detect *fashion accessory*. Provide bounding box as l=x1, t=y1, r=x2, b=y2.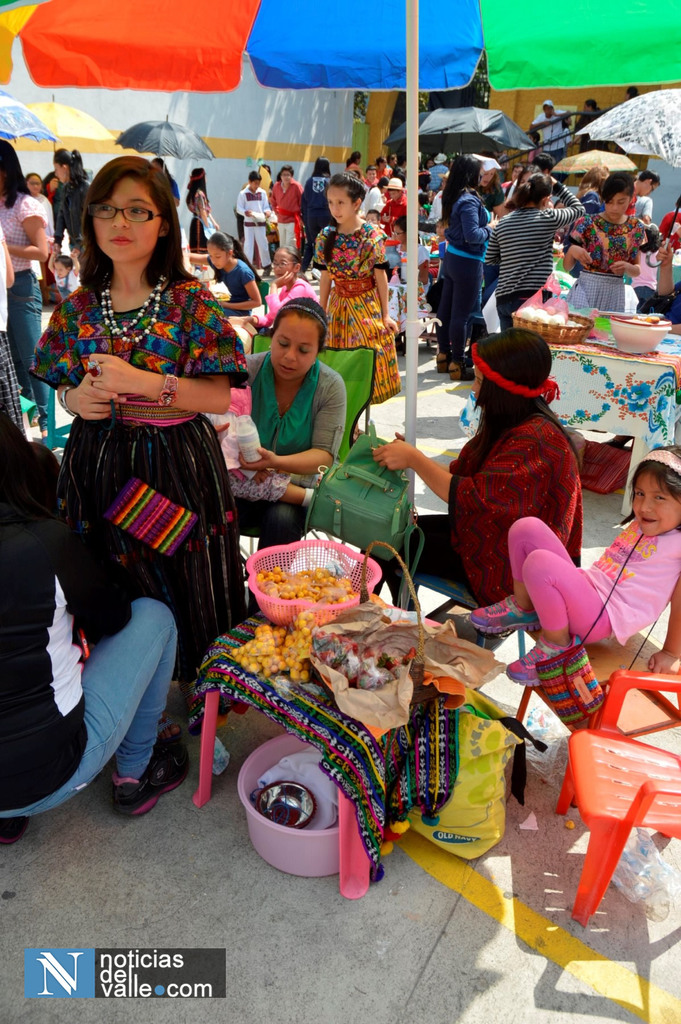
l=470, t=594, r=540, b=634.
